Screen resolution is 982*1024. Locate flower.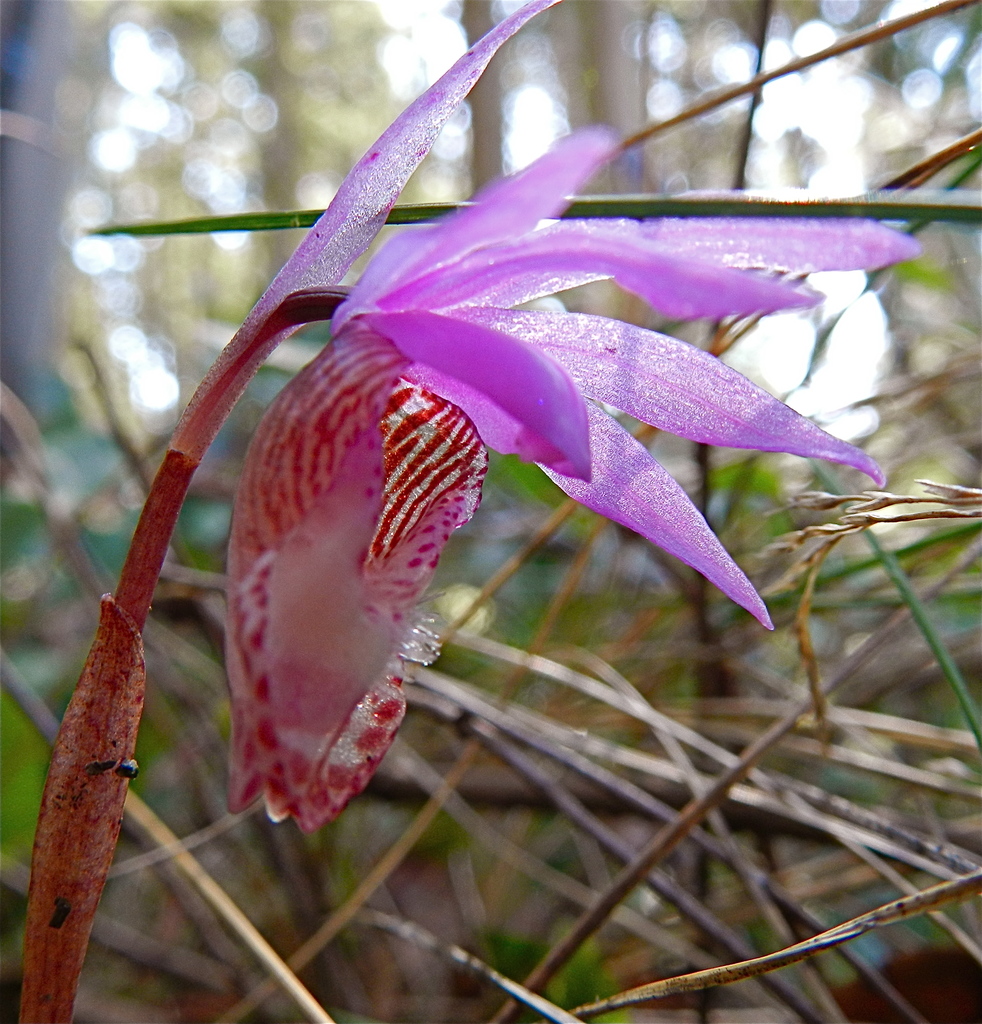
[163, 0, 939, 841].
